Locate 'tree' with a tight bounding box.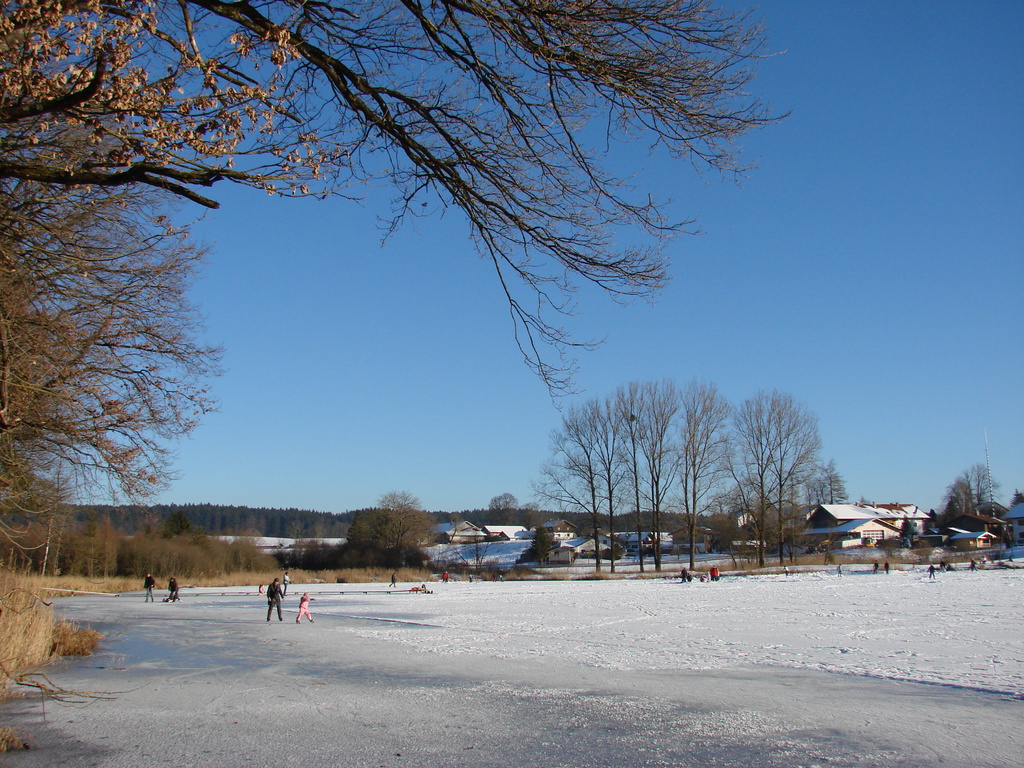
(x1=951, y1=463, x2=1001, y2=515).
